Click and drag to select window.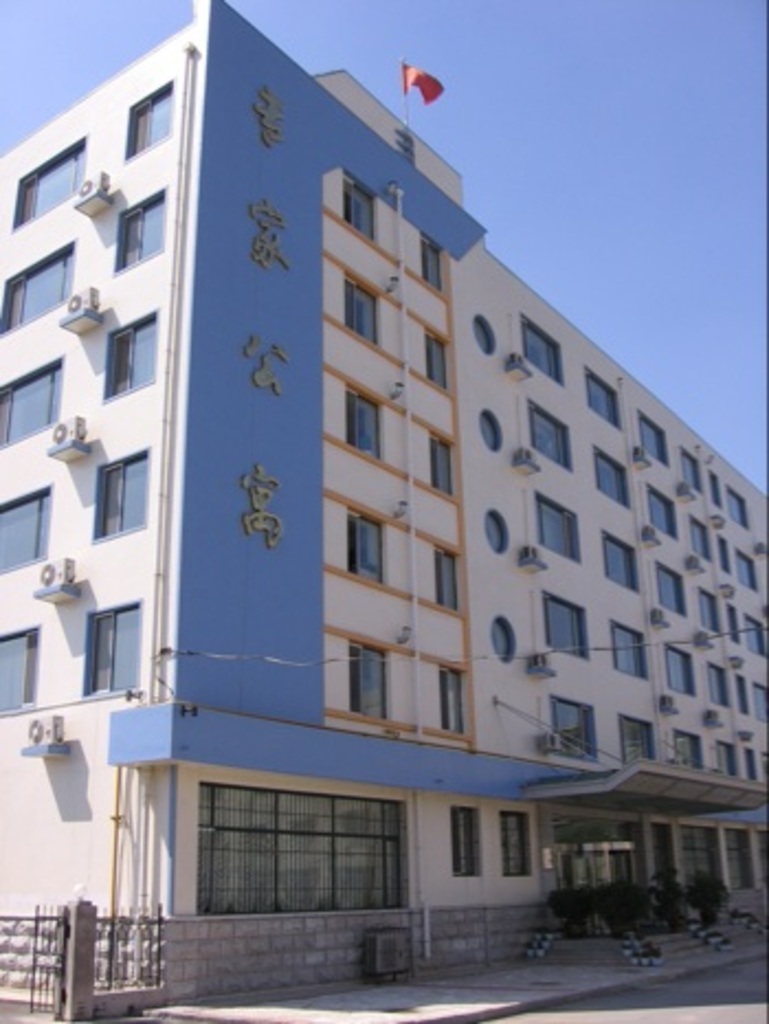
Selection: 88,602,147,688.
